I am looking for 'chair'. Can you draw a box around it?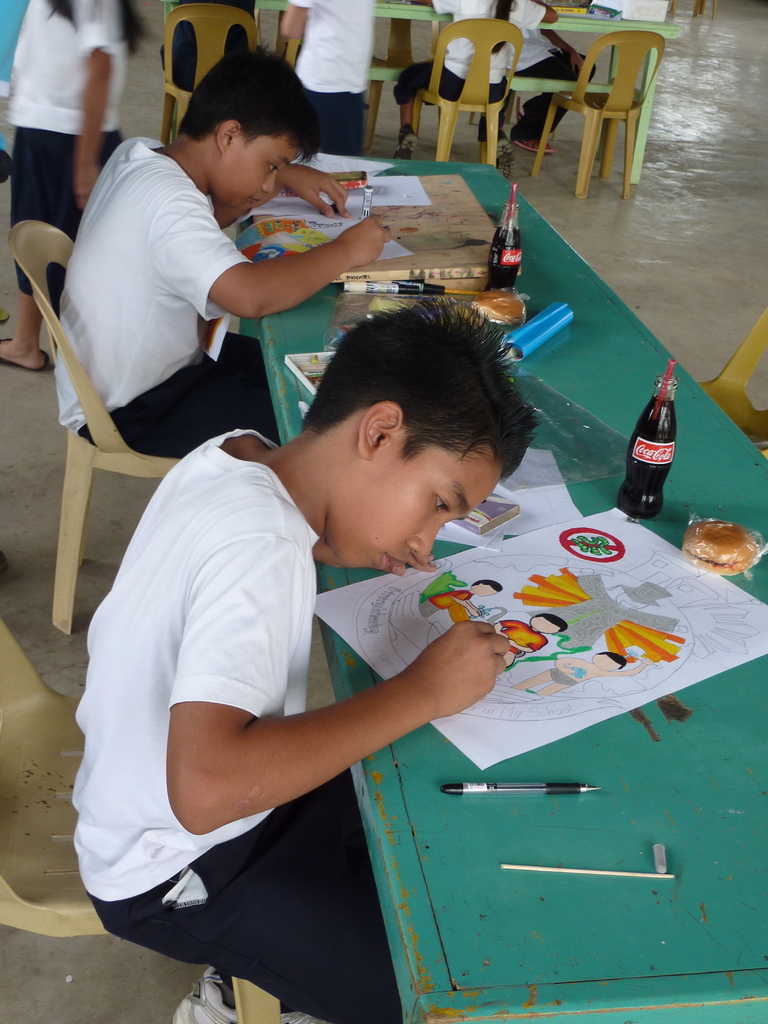
Sure, the bounding box is crop(531, 27, 676, 196).
